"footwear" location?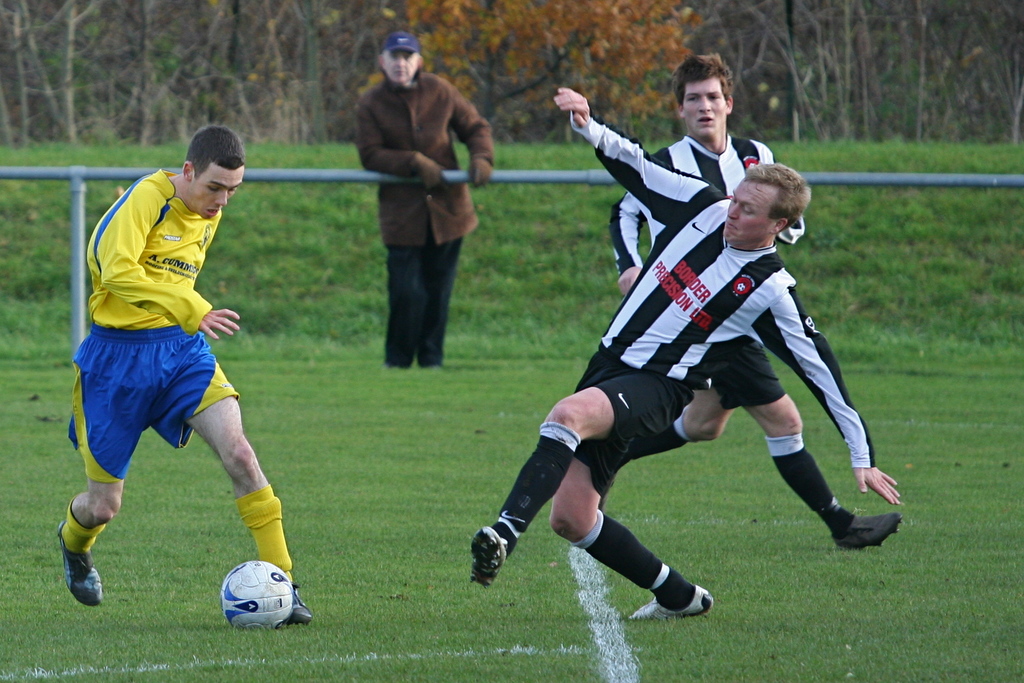
detection(835, 507, 905, 552)
